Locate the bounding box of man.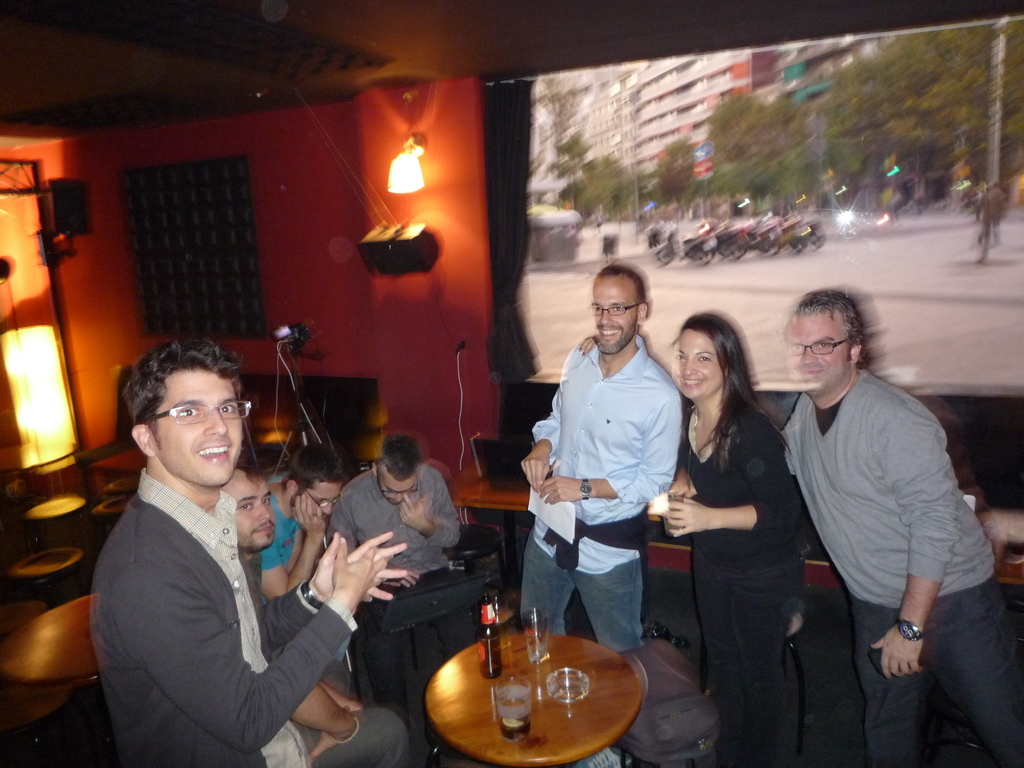
Bounding box: 513, 267, 684, 767.
